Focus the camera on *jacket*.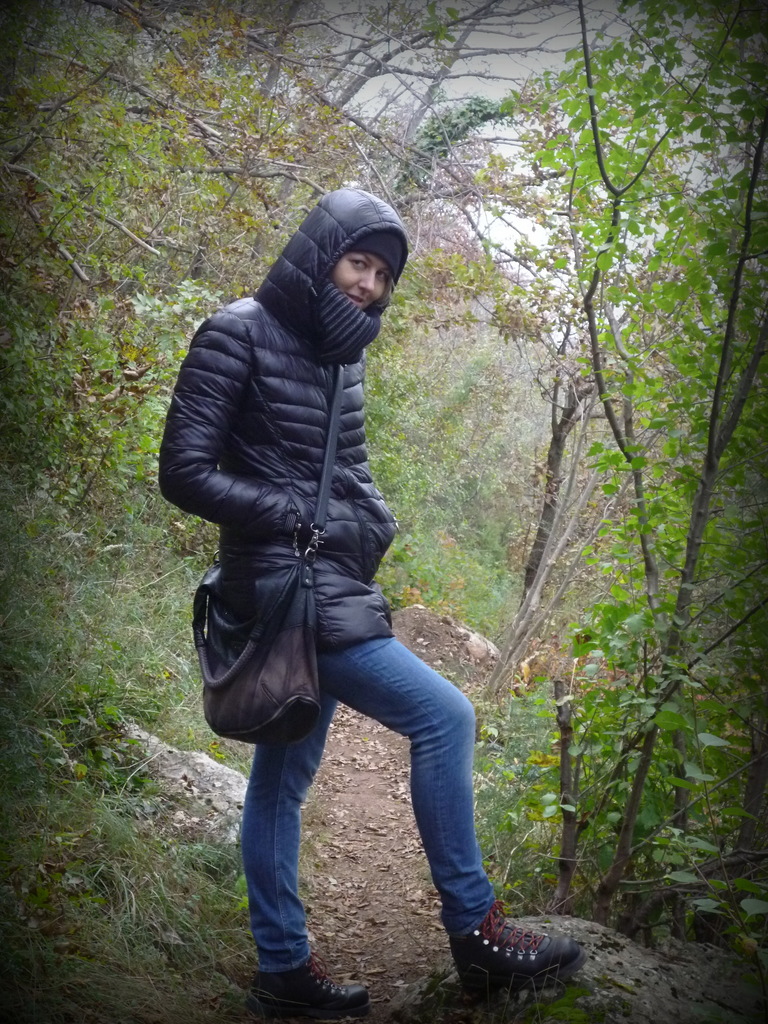
Focus region: (x1=161, y1=177, x2=435, y2=648).
